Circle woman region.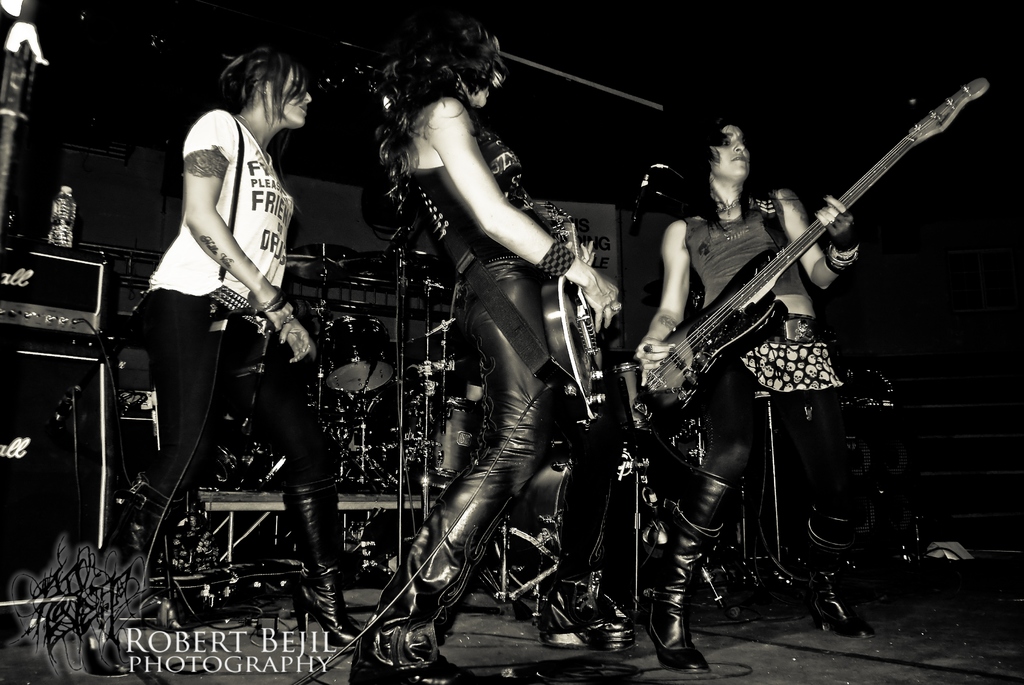
Region: <box>115,43,381,618</box>.
